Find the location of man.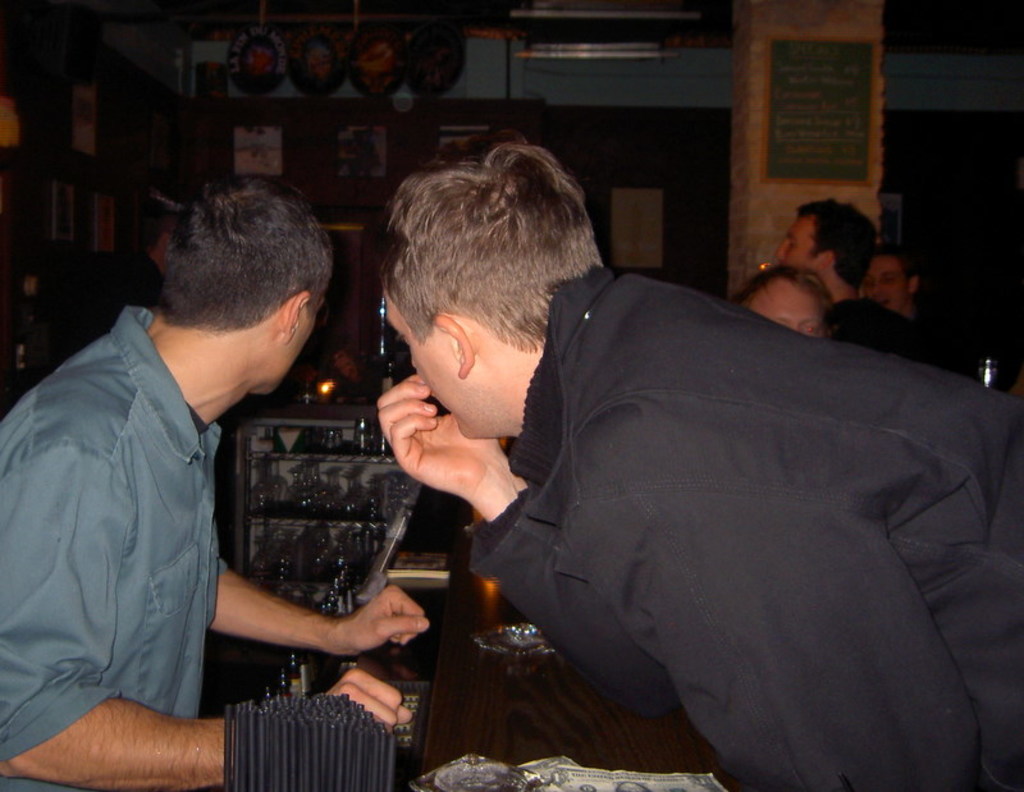
Location: [x1=367, y1=128, x2=1023, y2=791].
